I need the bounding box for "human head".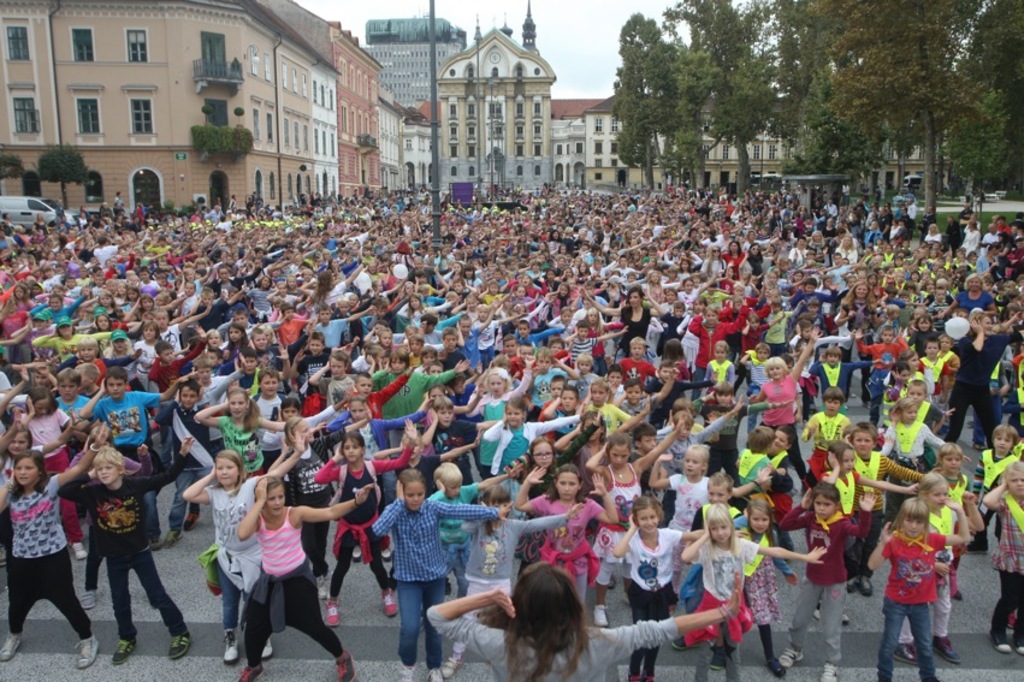
Here it is: <bbox>990, 425, 1018, 455</bbox>.
